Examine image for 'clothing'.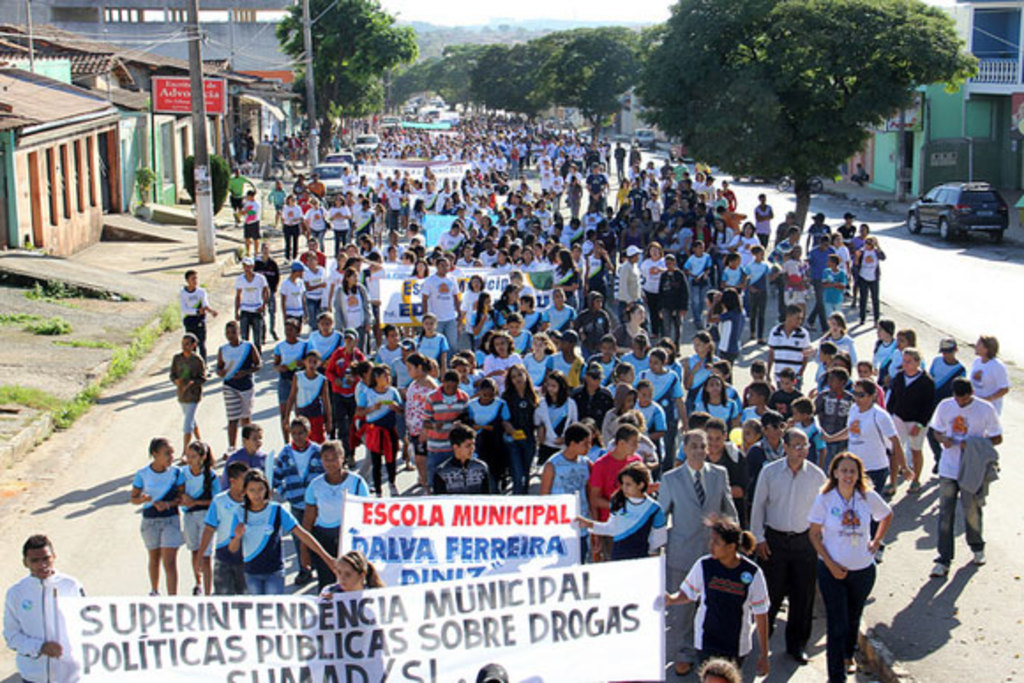
Examination result: bbox=[461, 399, 512, 439].
